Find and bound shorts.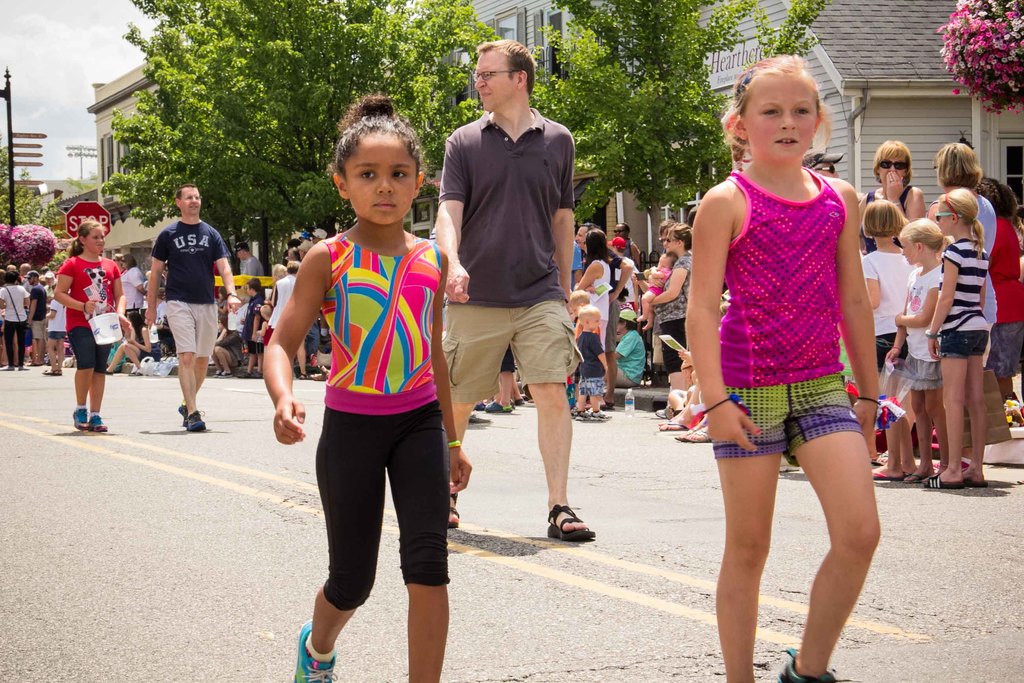
Bound: {"x1": 45, "y1": 331, "x2": 65, "y2": 340}.
